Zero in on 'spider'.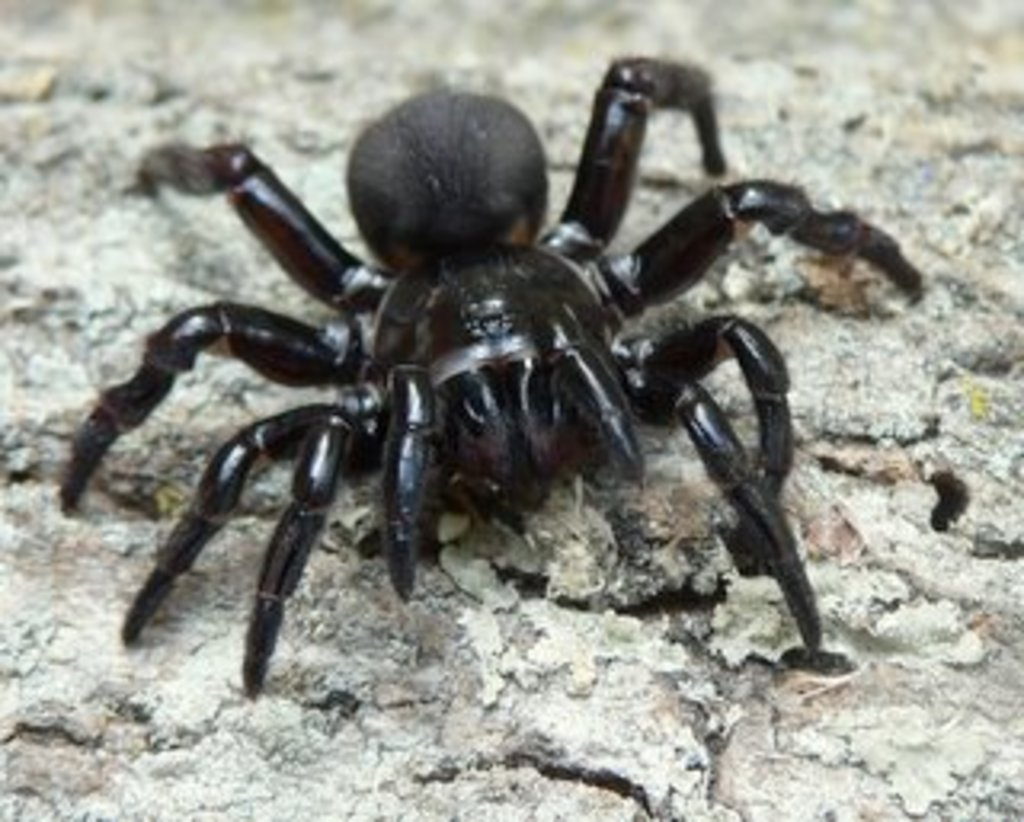
Zeroed in: rect(58, 51, 928, 707).
